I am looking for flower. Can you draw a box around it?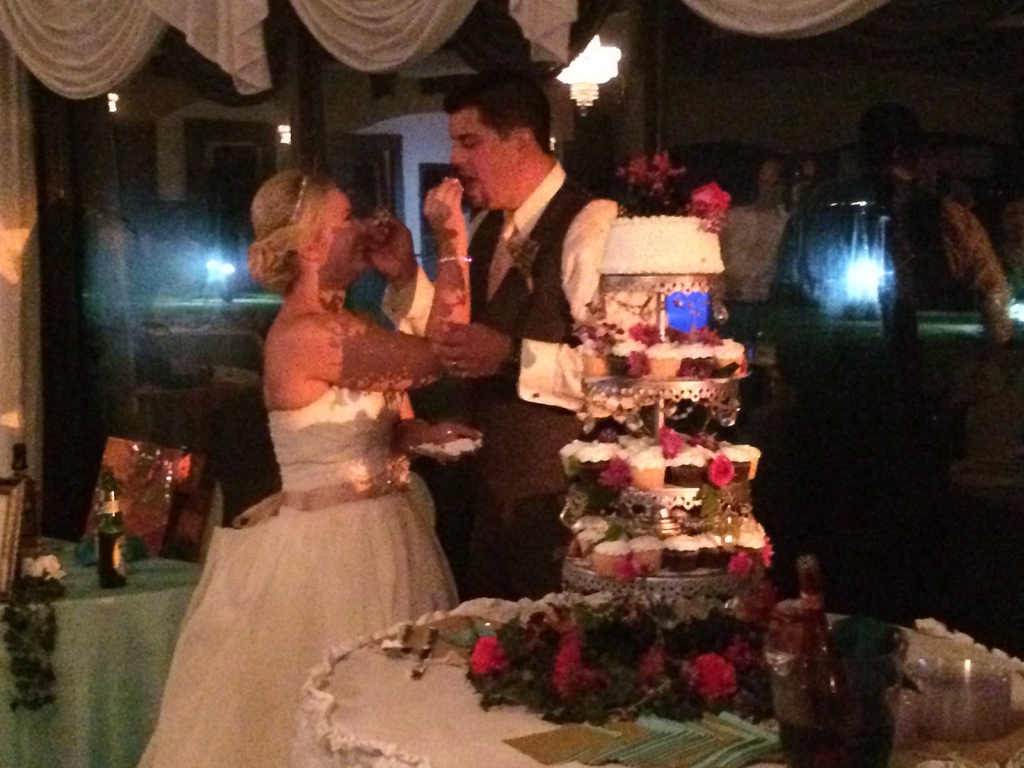
Sure, the bounding box is [x1=689, y1=178, x2=733, y2=227].
